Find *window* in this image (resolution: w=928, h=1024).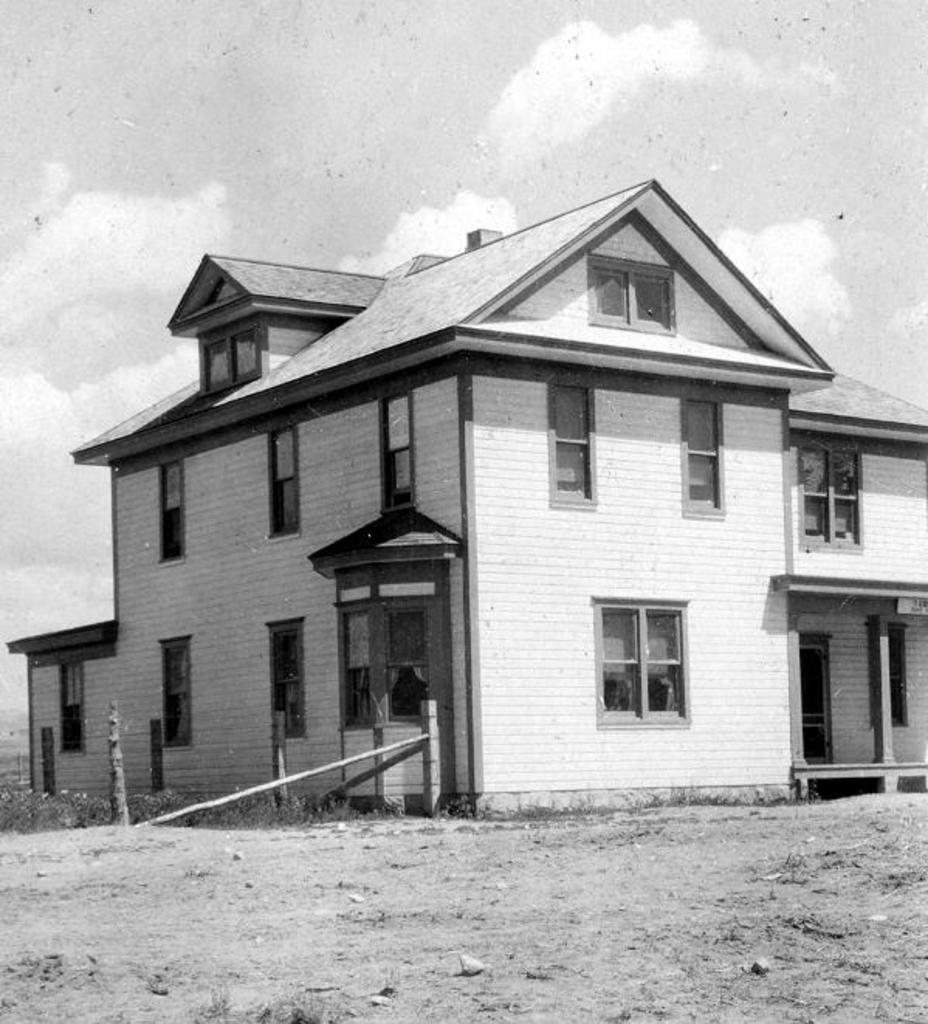
x1=160 y1=644 x2=192 y2=748.
